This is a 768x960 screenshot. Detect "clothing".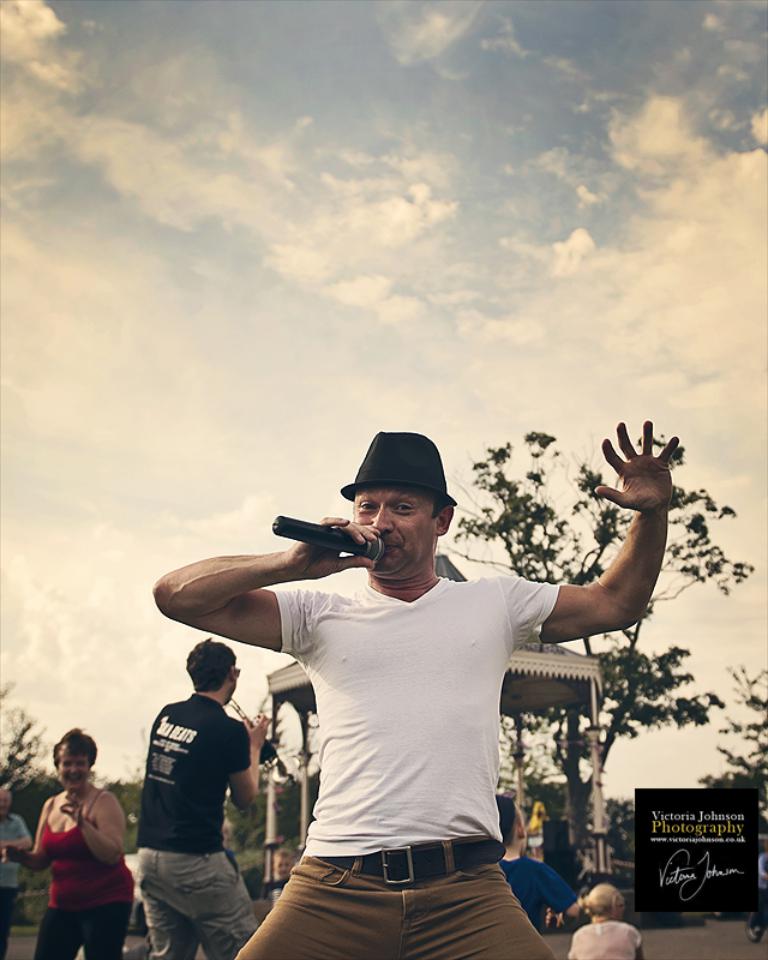
BBox(130, 691, 256, 959).
